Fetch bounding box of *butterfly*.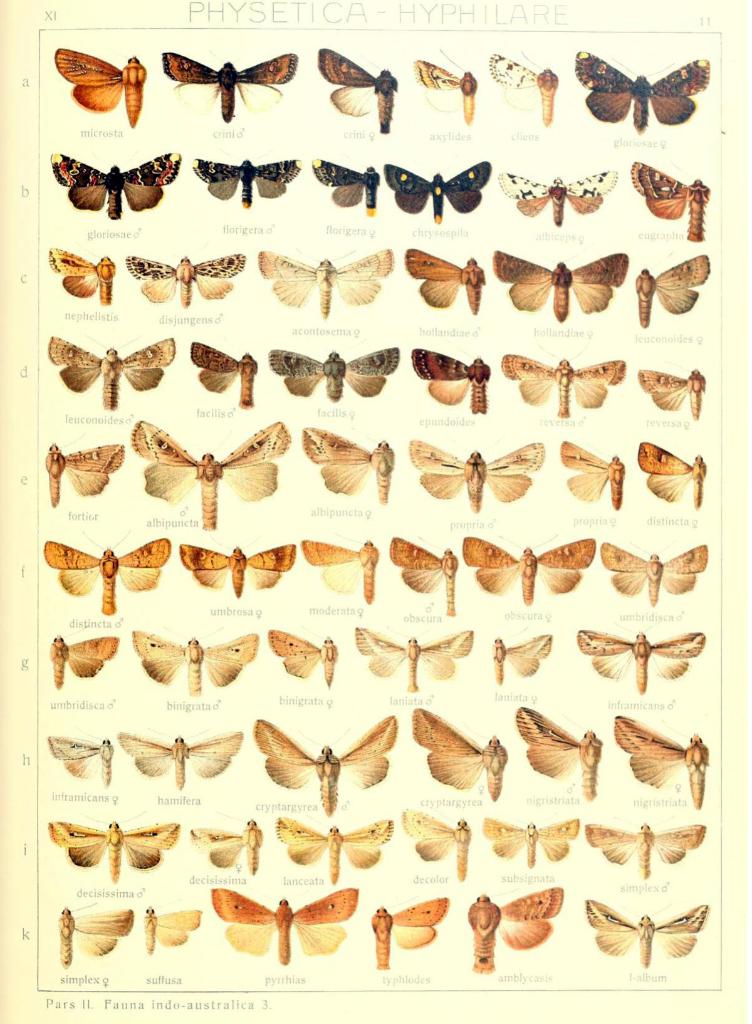
Bbox: rect(122, 243, 253, 323).
